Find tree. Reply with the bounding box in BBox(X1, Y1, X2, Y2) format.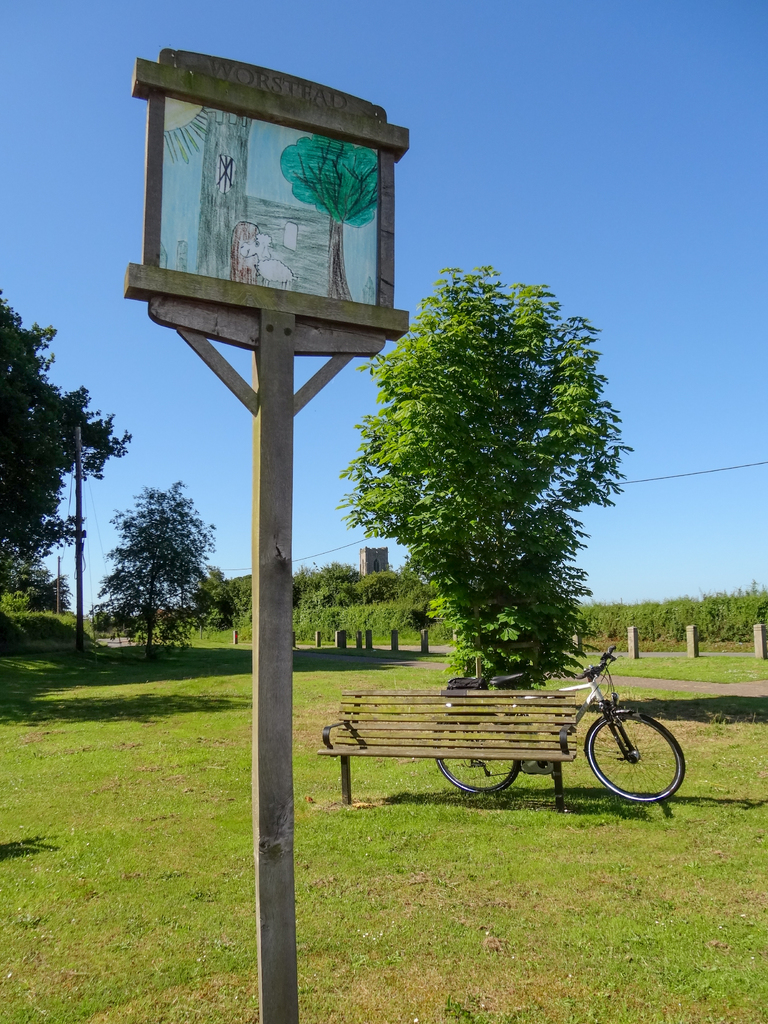
BBox(0, 534, 65, 619).
